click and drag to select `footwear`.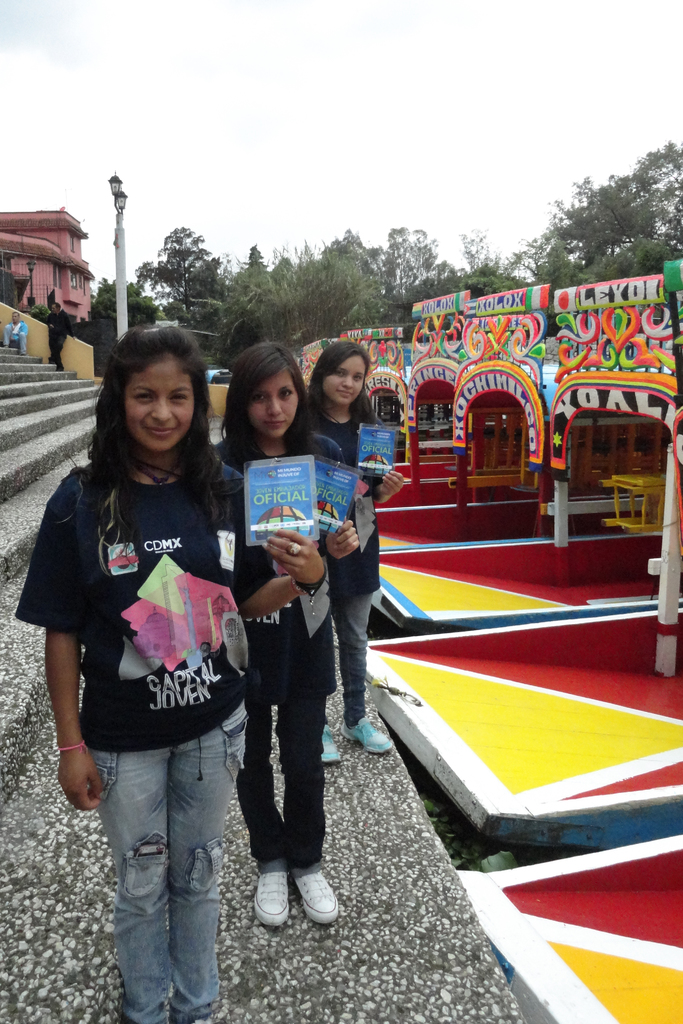
Selection: bbox=[351, 718, 390, 753].
